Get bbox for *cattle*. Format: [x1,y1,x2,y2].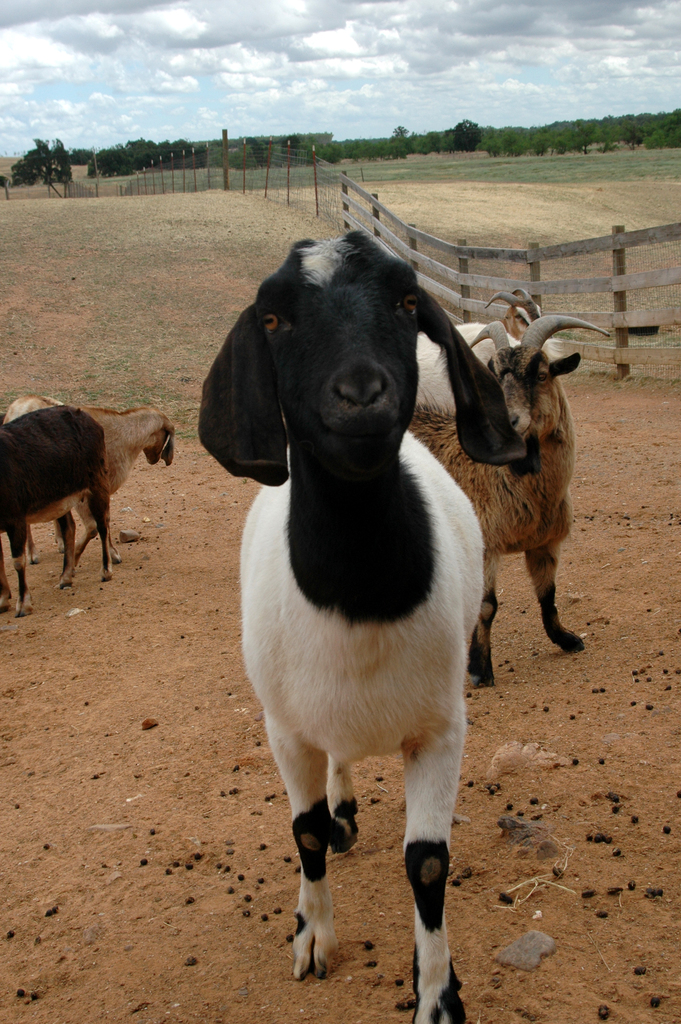
[0,412,112,620].
